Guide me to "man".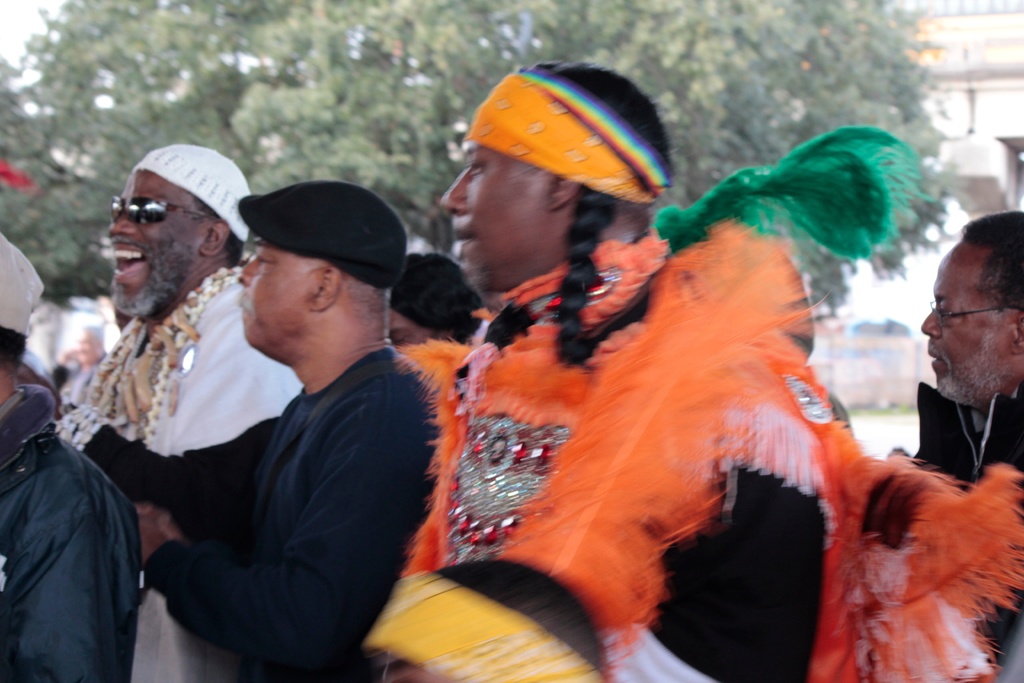
Guidance: detection(913, 207, 1023, 495).
